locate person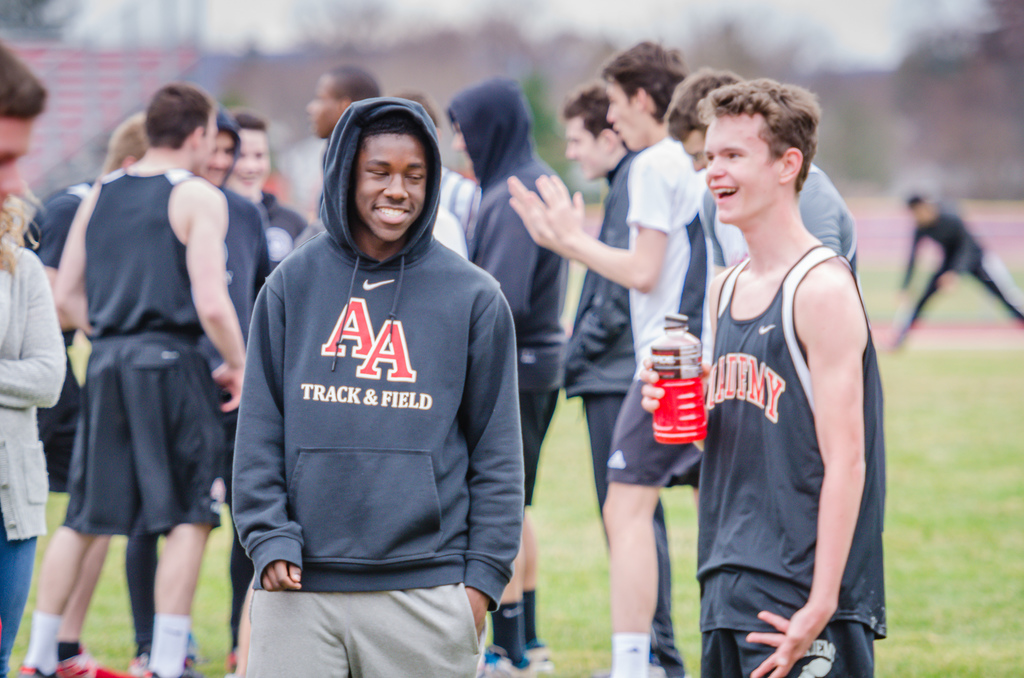
bbox(137, 112, 273, 677)
